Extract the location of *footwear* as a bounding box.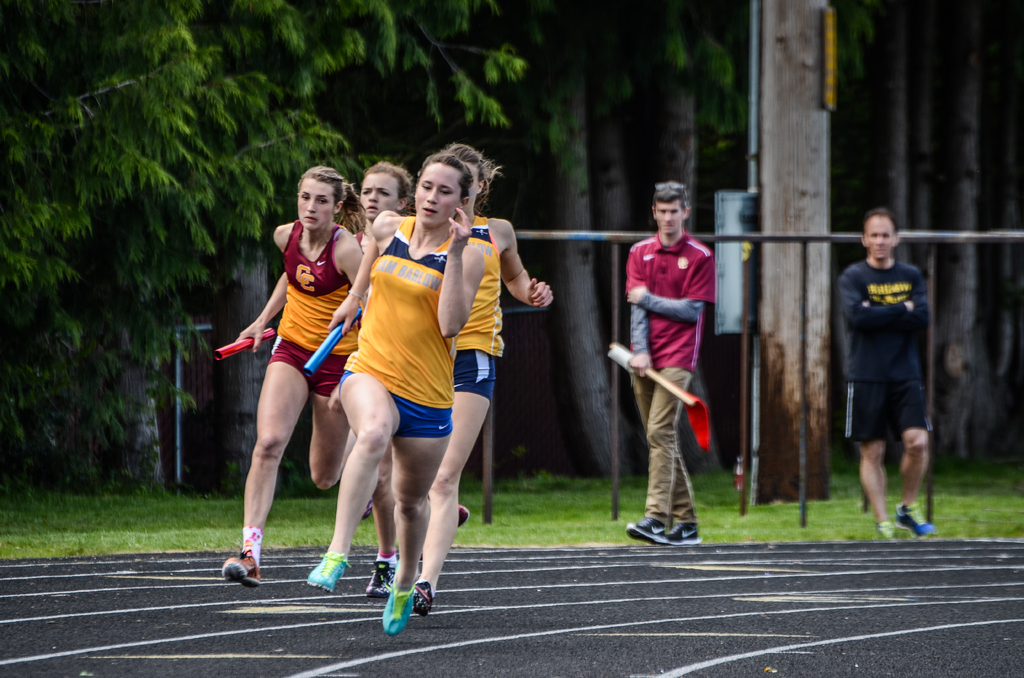
{"x1": 870, "y1": 519, "x2": 898, "y2": 546}.
